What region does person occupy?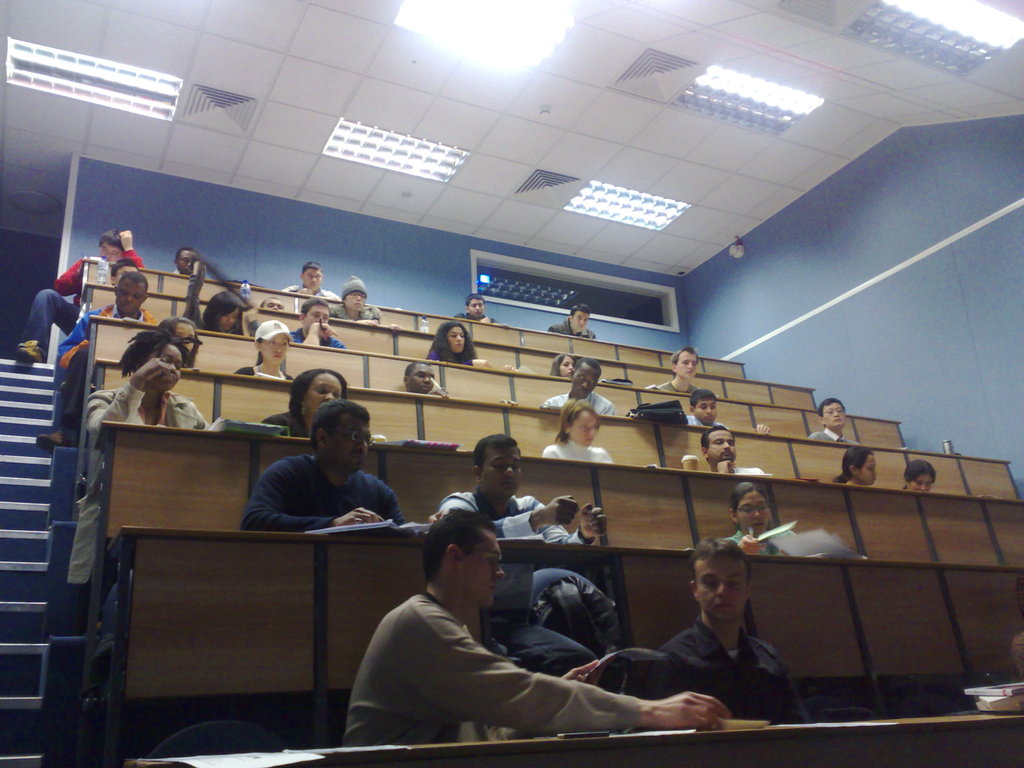
<box>260,298,286,312</box>.
